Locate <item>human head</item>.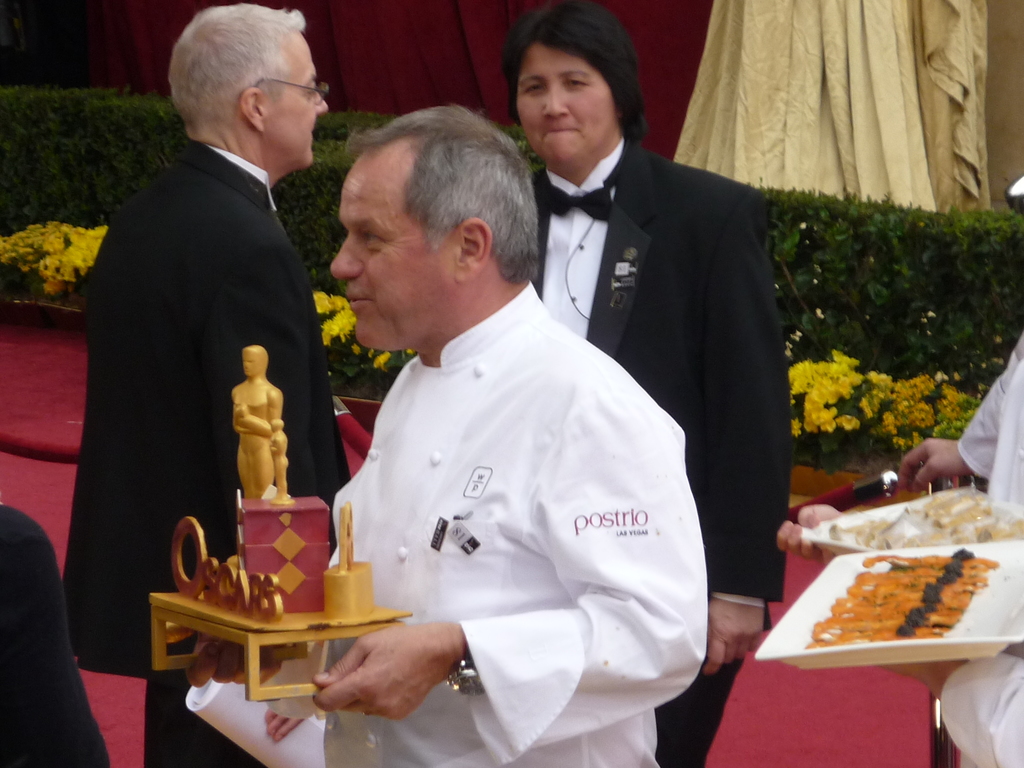
Bounding box: [x1=309, y1=86, x2=547, y2=344].
